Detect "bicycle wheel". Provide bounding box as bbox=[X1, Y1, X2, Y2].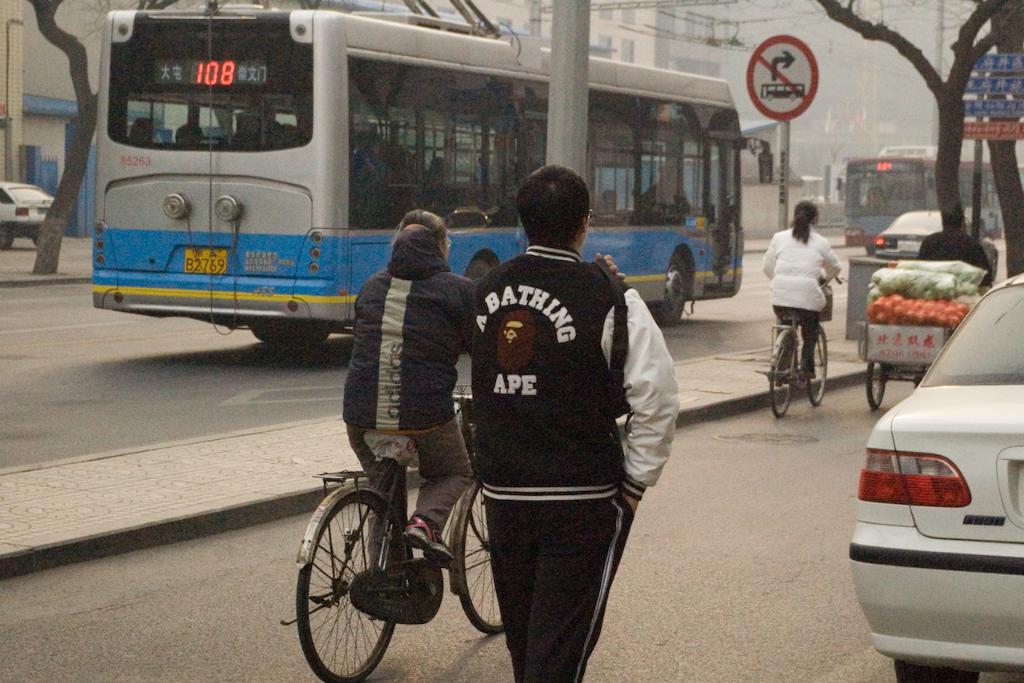
bbox=[769, 332, 800, 425].
